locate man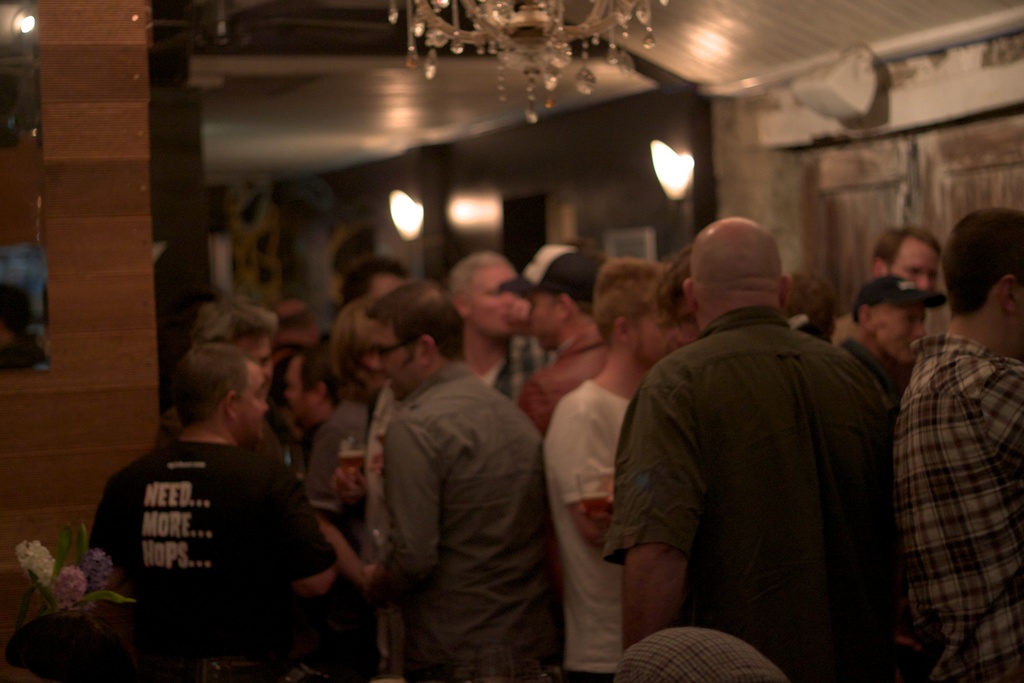
bbox=(316, 272, 563, 682)
